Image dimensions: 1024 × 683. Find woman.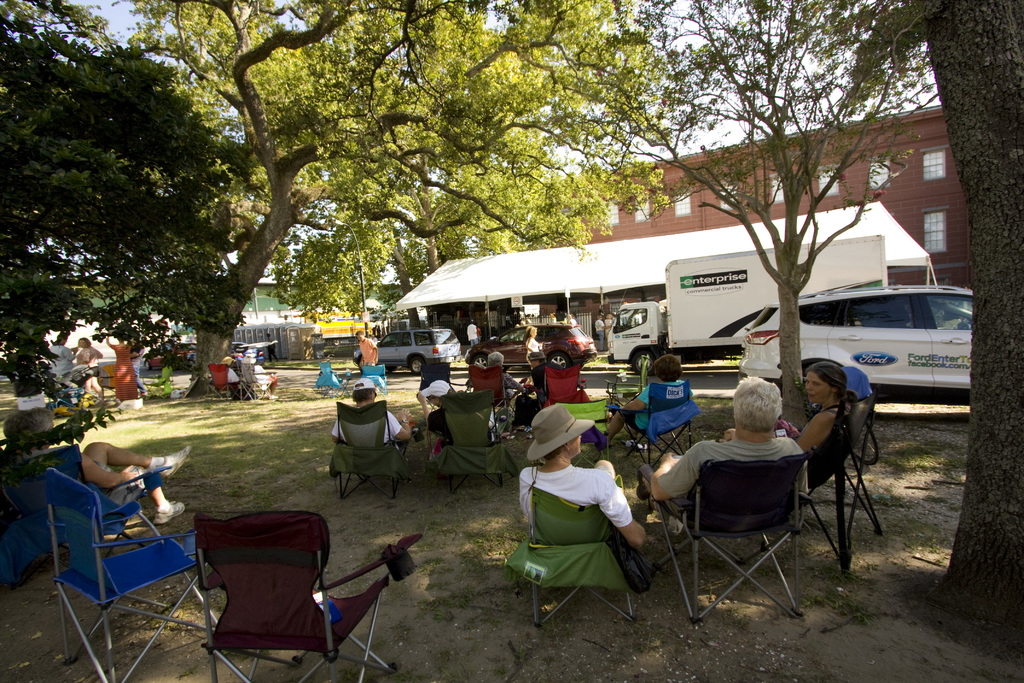
x1=524, y1=327, x2=540, y2=362.
